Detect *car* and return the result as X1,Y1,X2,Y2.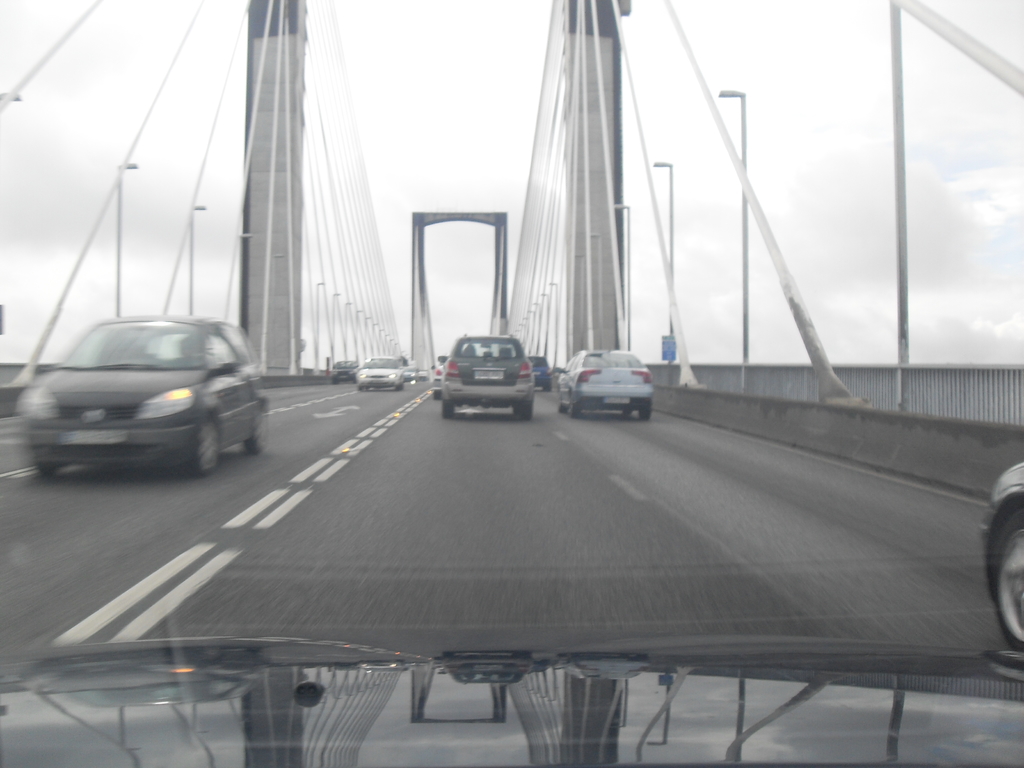
529,354,555,394.
